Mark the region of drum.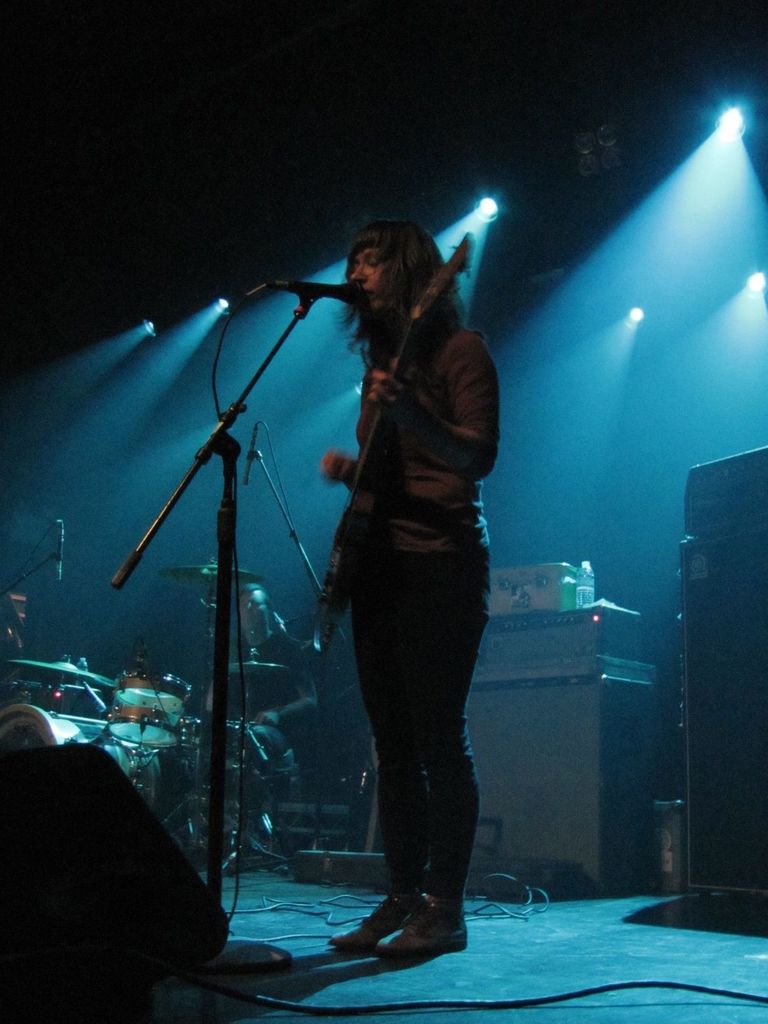
Region: [0,704,159,812].
